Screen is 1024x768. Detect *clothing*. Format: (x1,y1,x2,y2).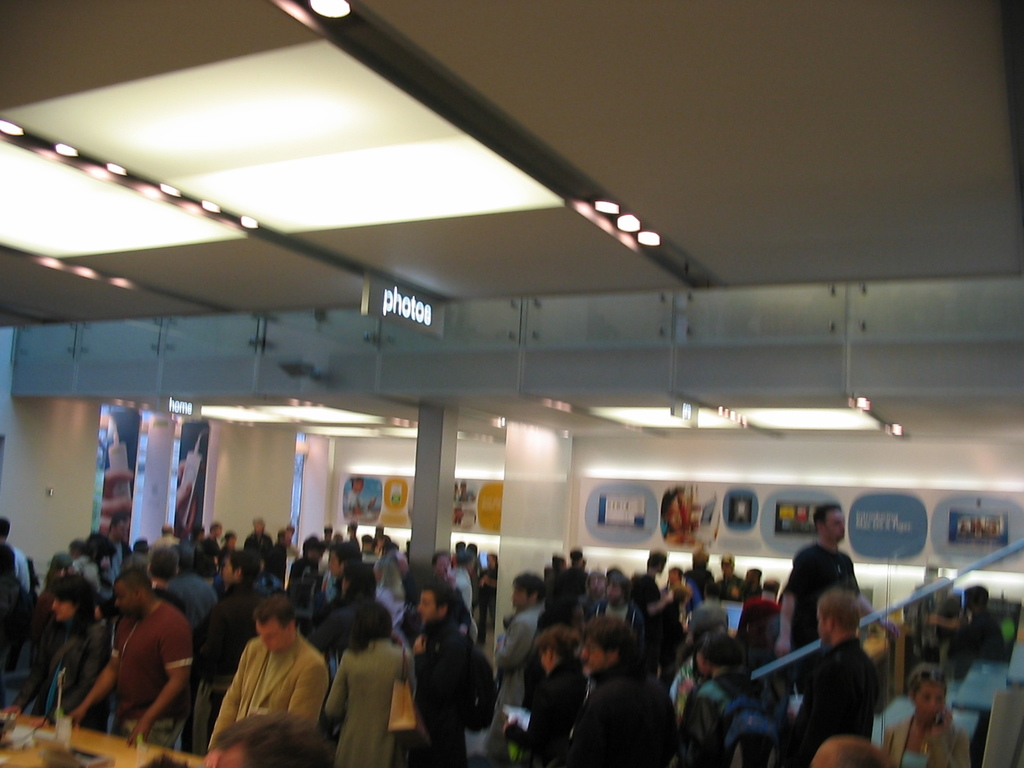
(792,632,882,767).
